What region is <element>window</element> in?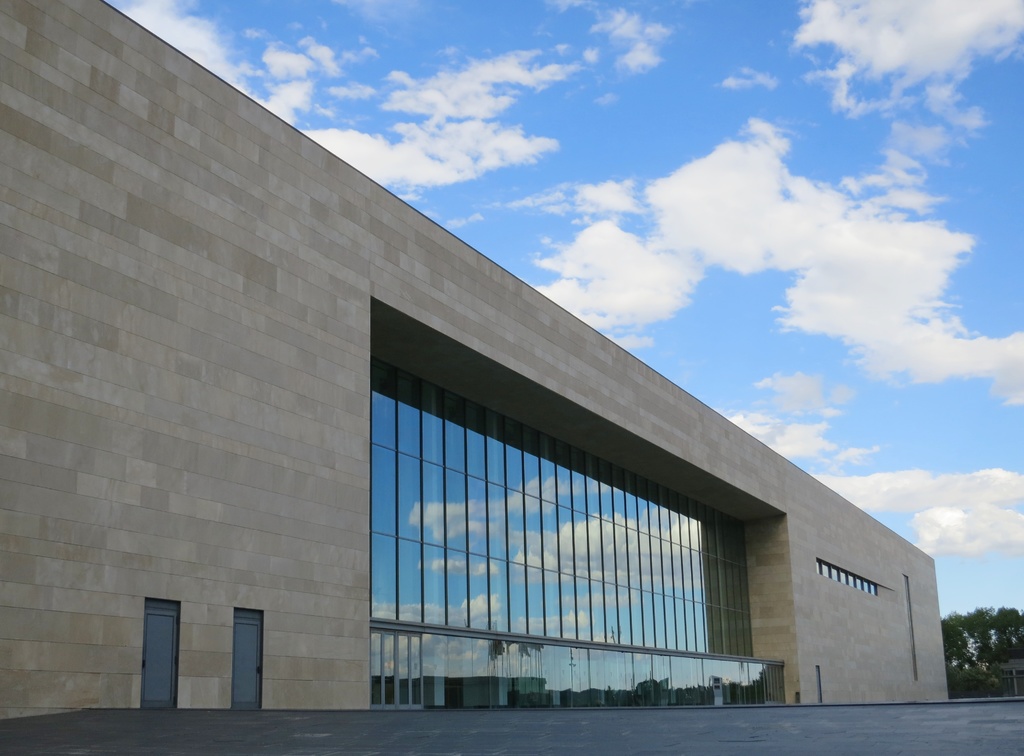
228 606 265 711.
